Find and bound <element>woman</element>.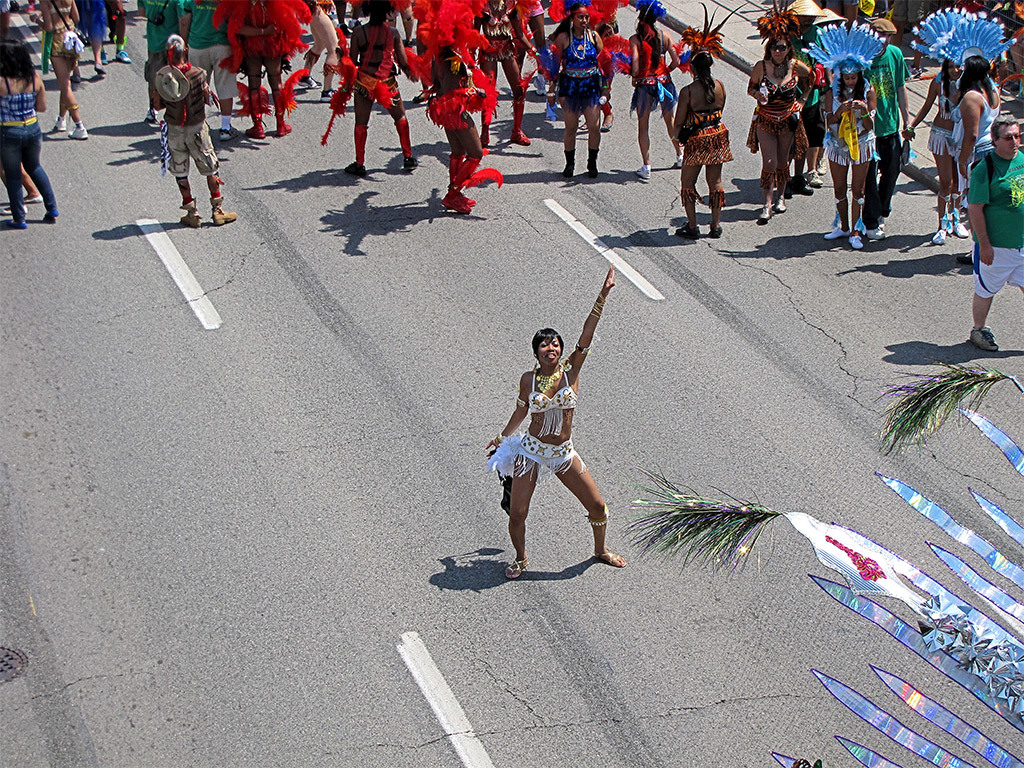
Bound: select_region(934, 11, 1001, 264).
